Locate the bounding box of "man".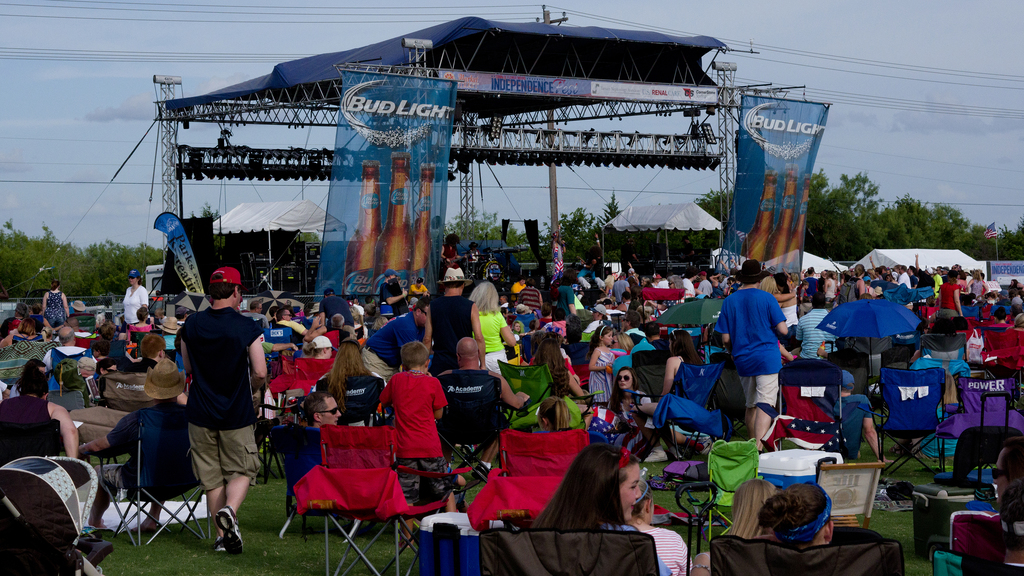
Bounding box: x1=408 y1=275 x2=430 y2=299.
